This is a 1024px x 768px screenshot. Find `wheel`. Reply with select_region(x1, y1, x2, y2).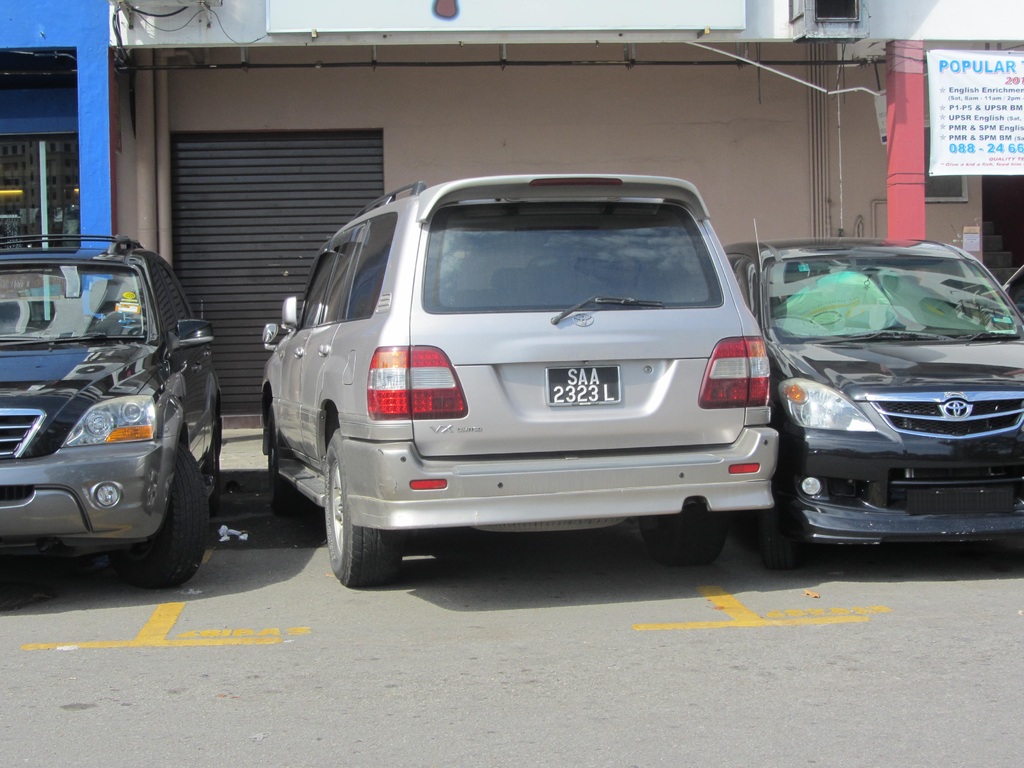
select_region(104, 440, 211, 600).
